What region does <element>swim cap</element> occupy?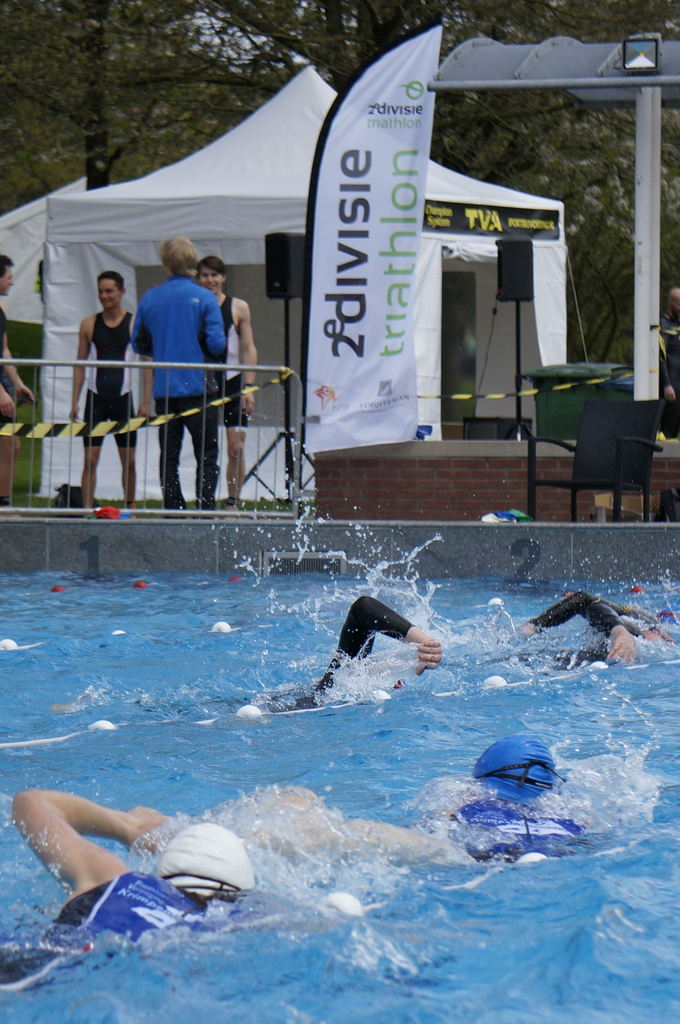
pyautogui.locateOnScreen(150, 819, 253, 913).
